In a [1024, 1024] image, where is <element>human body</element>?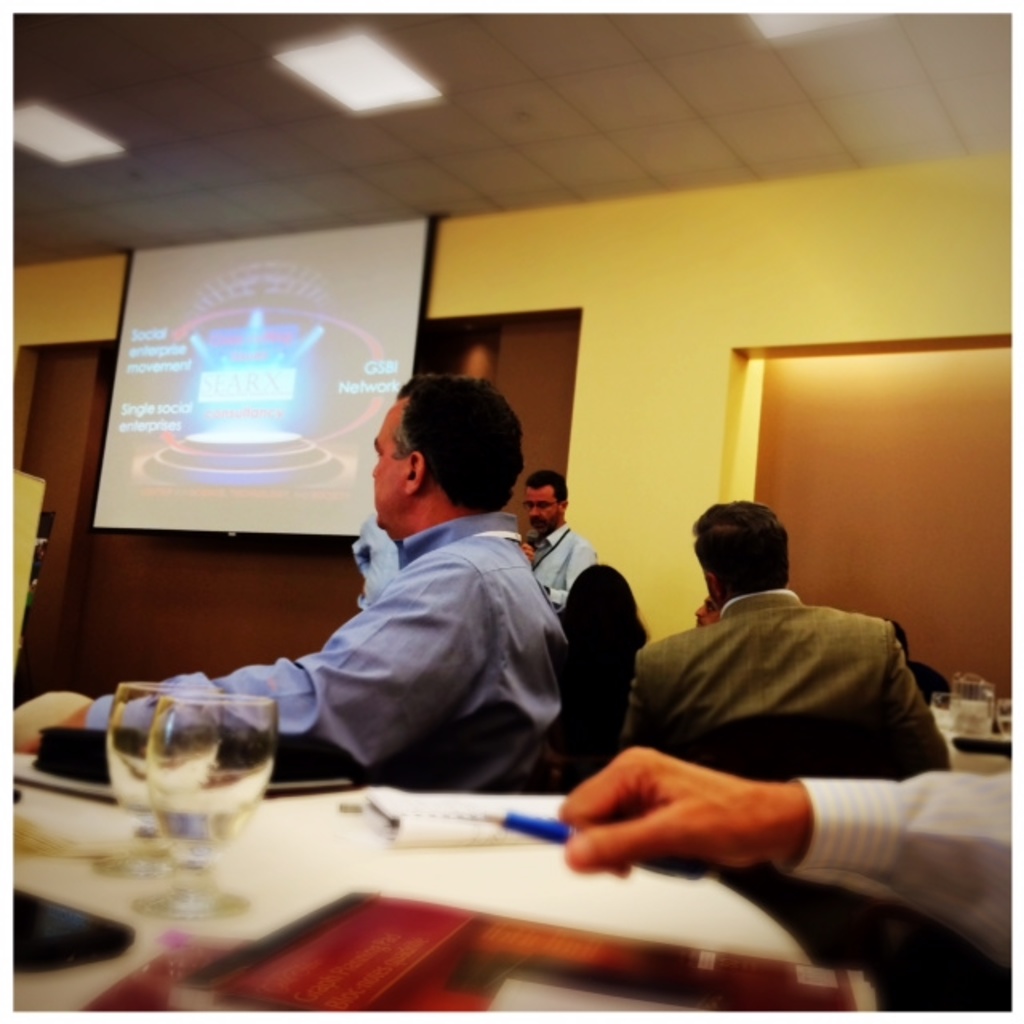
x1=635, y1=589, x2=958, y2=784.
